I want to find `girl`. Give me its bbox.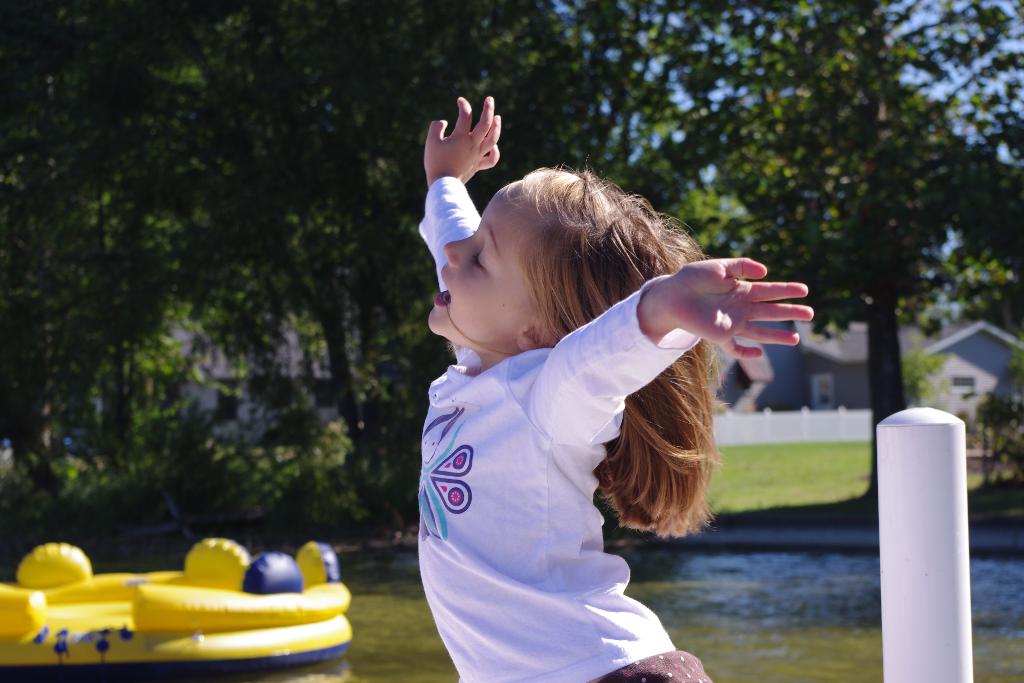
left=414, top=96, right=810, bottom=682.
